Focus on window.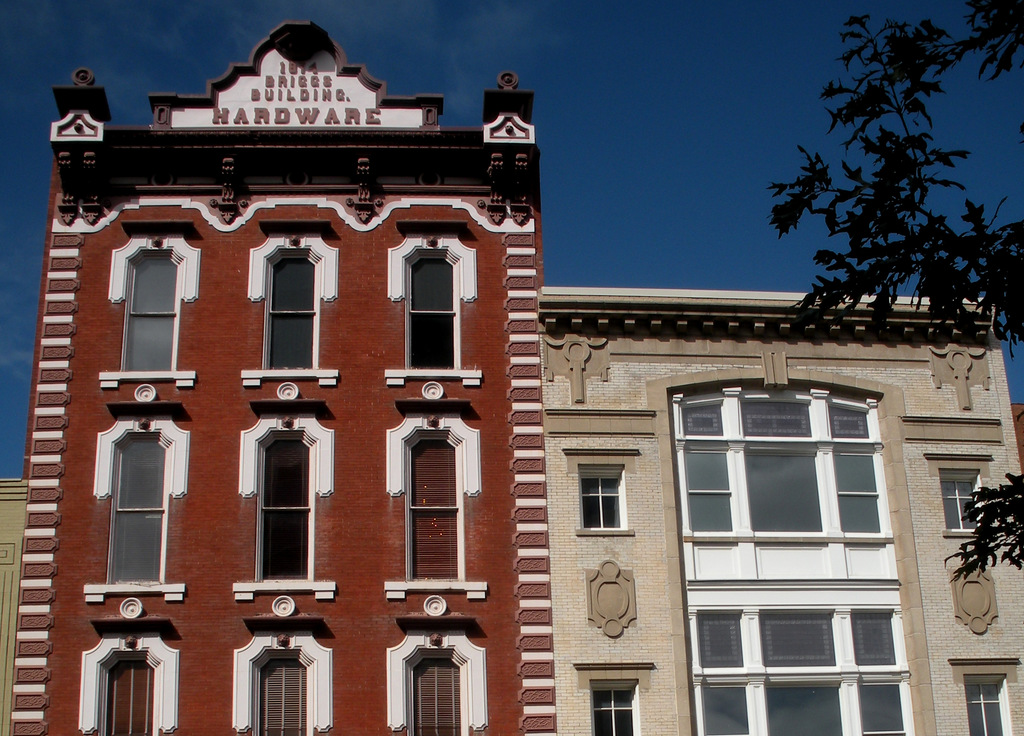
Focused at box(236, 634, 337, 735).
